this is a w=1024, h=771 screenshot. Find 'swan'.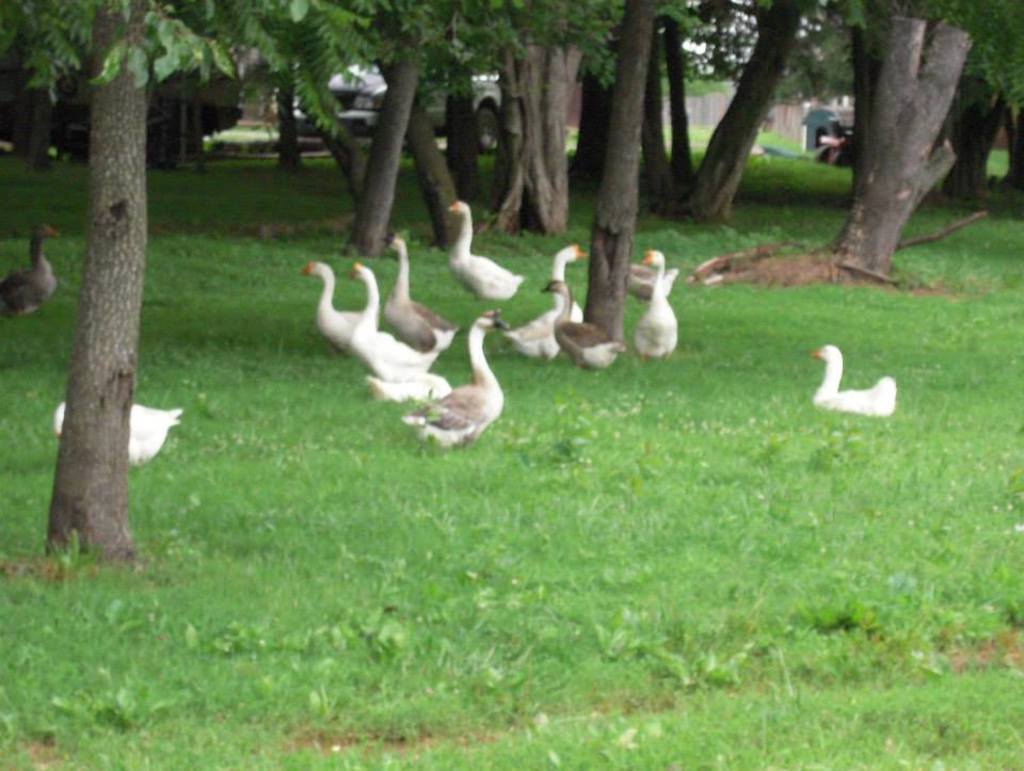
Bounding box: left=812, top=342, right=896, bottom=417.
